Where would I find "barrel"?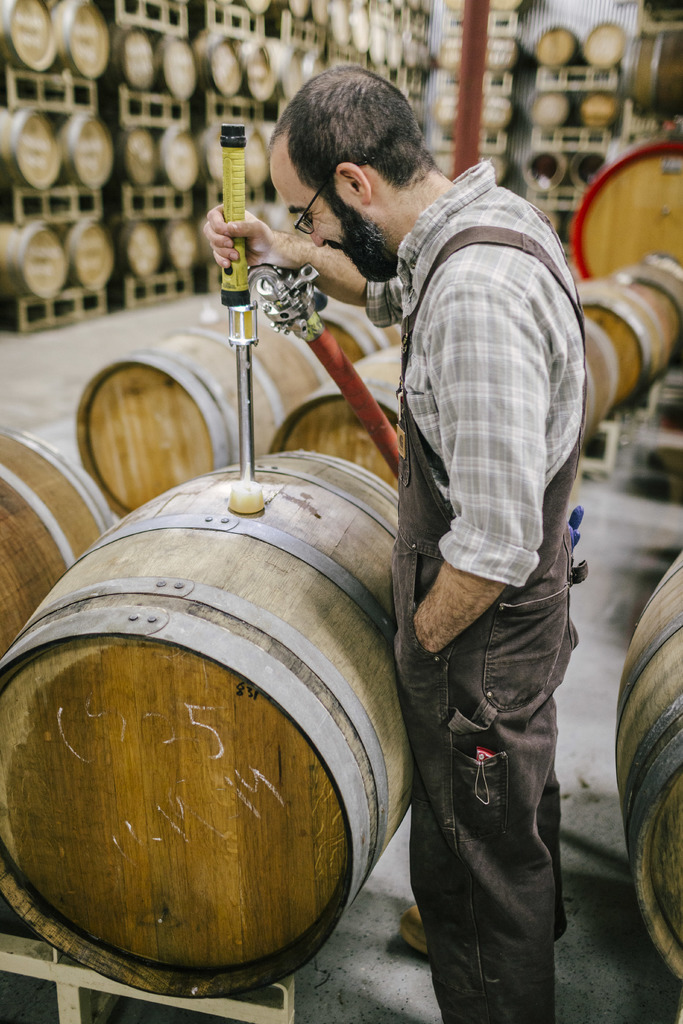
At <bbox>76, 305, 331, 514</bbox>.
